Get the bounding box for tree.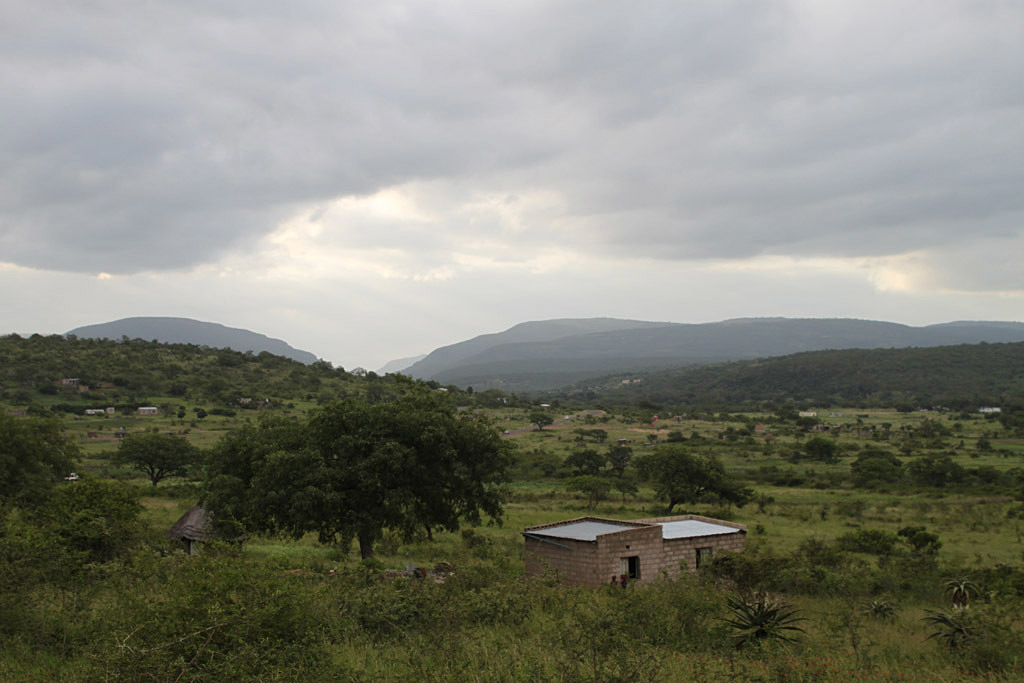
<bbox>174, 380, 526, 565</bbox>.
